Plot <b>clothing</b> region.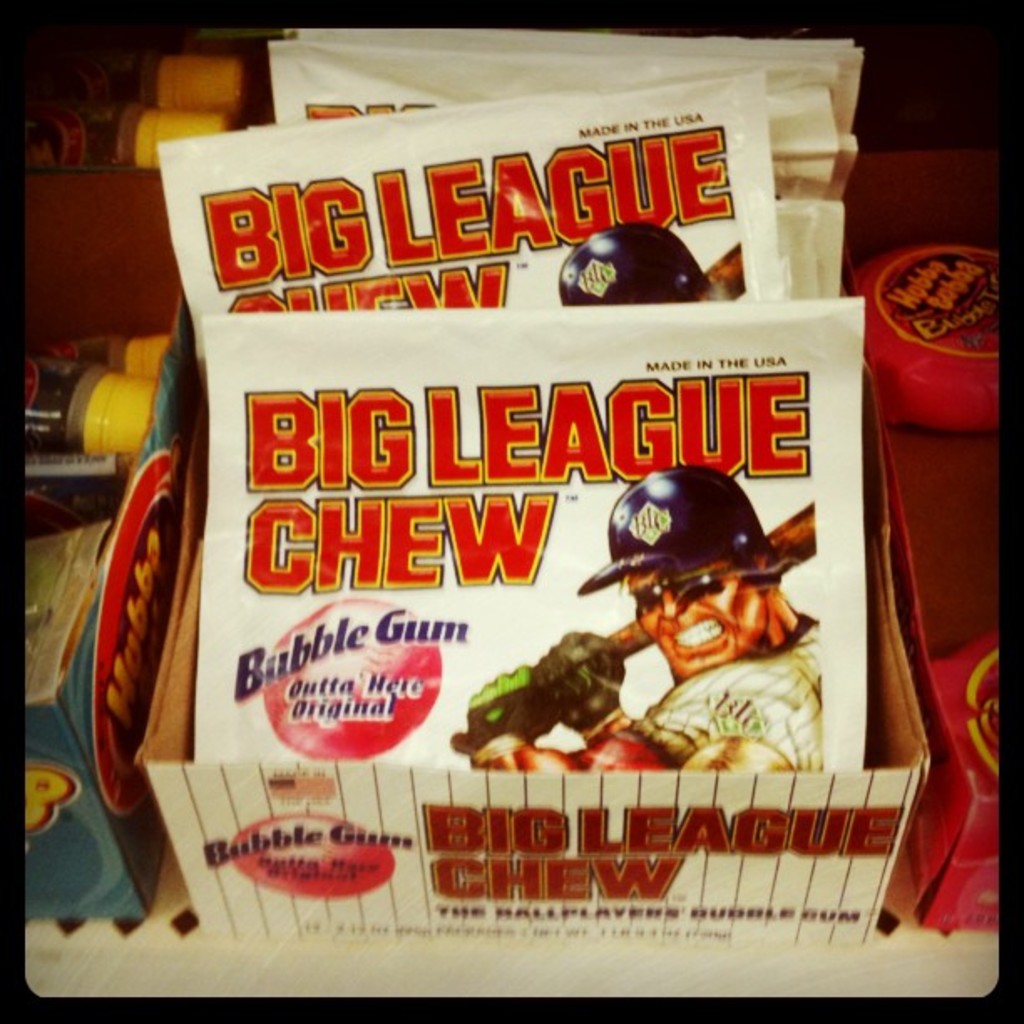
Plotted at region(621, 619, 823, 771).
